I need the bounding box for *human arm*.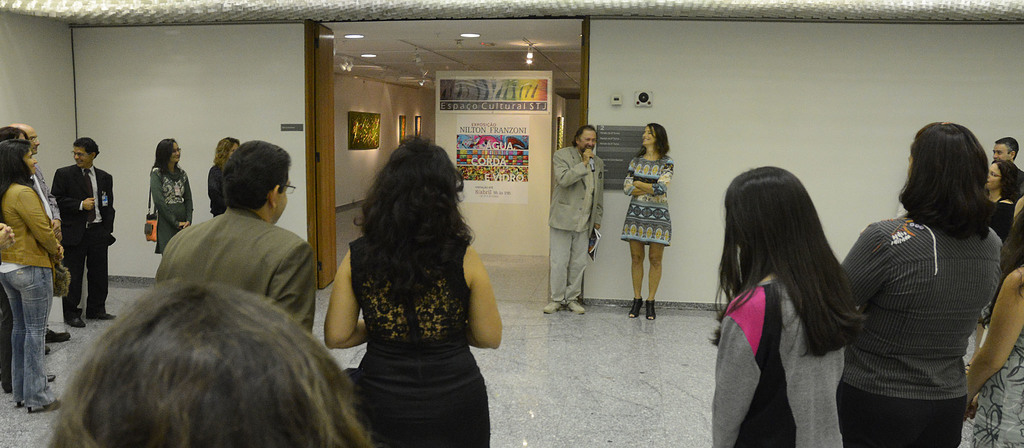
Here it is: {"x1": 9, "y1": 185, "x2": 60, "y2": 250}.
